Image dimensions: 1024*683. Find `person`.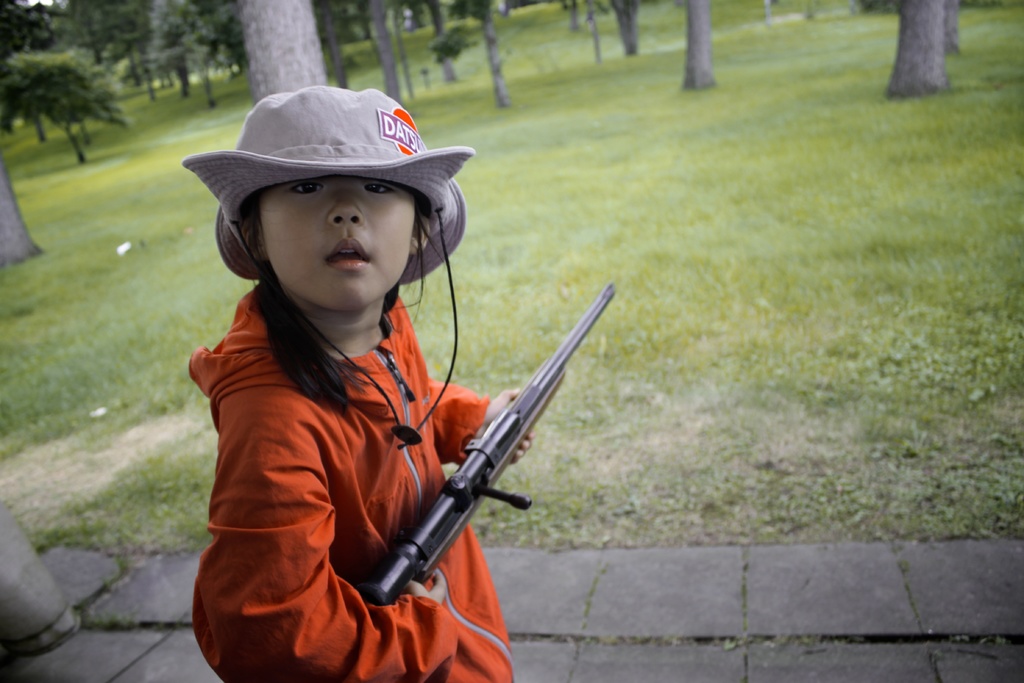
177 83 536 682.
